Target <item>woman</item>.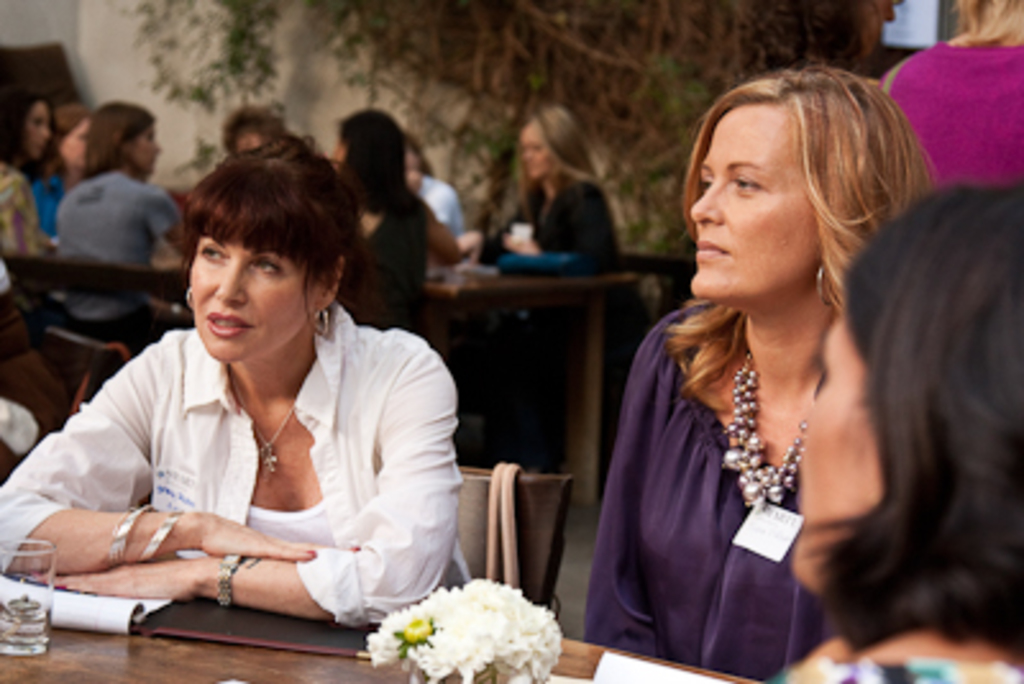
Target region: [x1=755, y1=184, x2=1021, y2=681].
